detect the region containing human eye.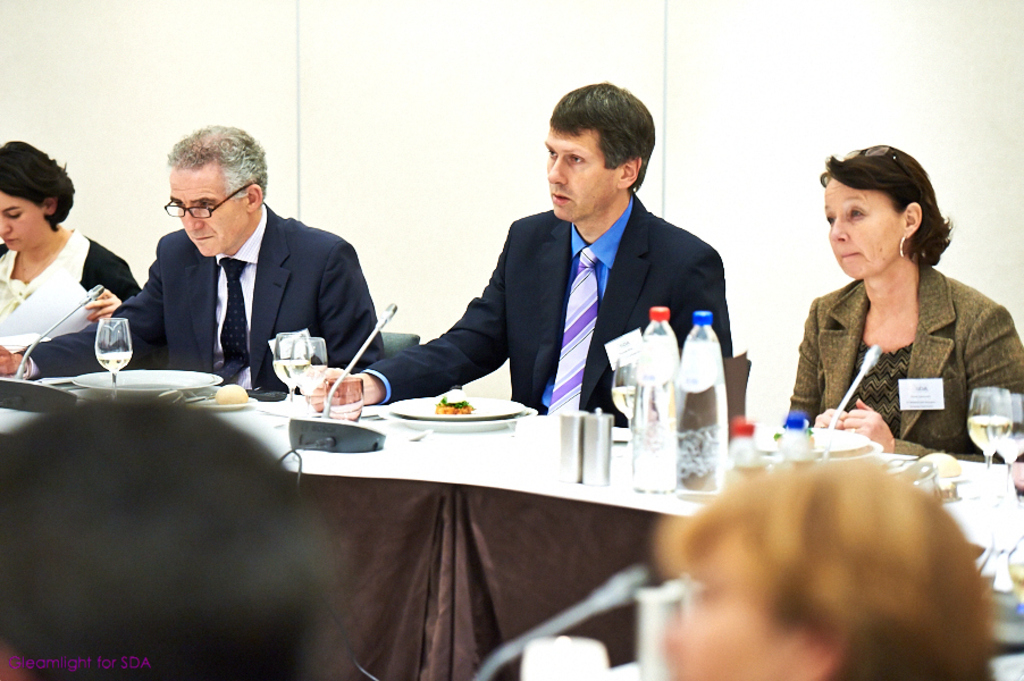
(x1=199, y1=199, x2=216, y2=208).
